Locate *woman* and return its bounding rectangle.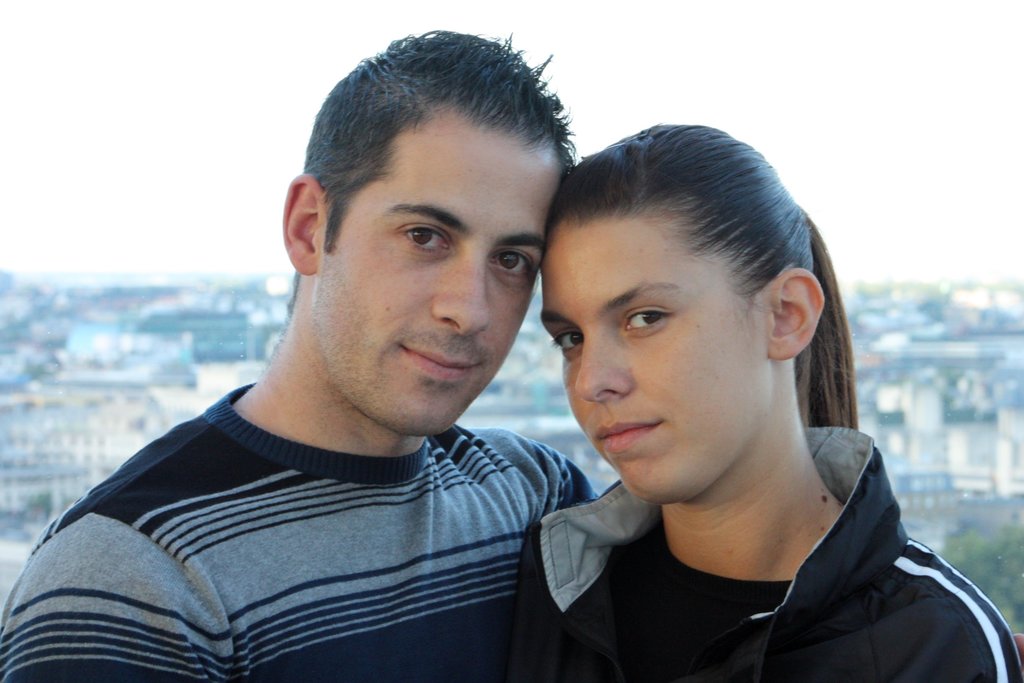
<bbox>462, 108, 975, 681</bbox>.
